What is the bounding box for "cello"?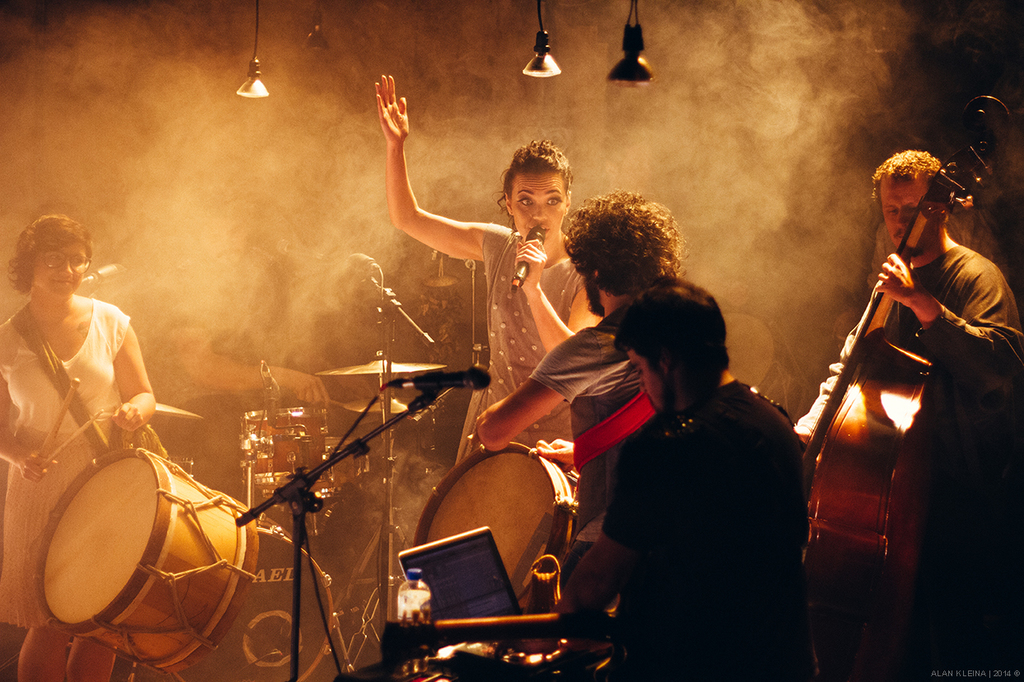
[left=803, top=93, right=1015, bottom=681].
